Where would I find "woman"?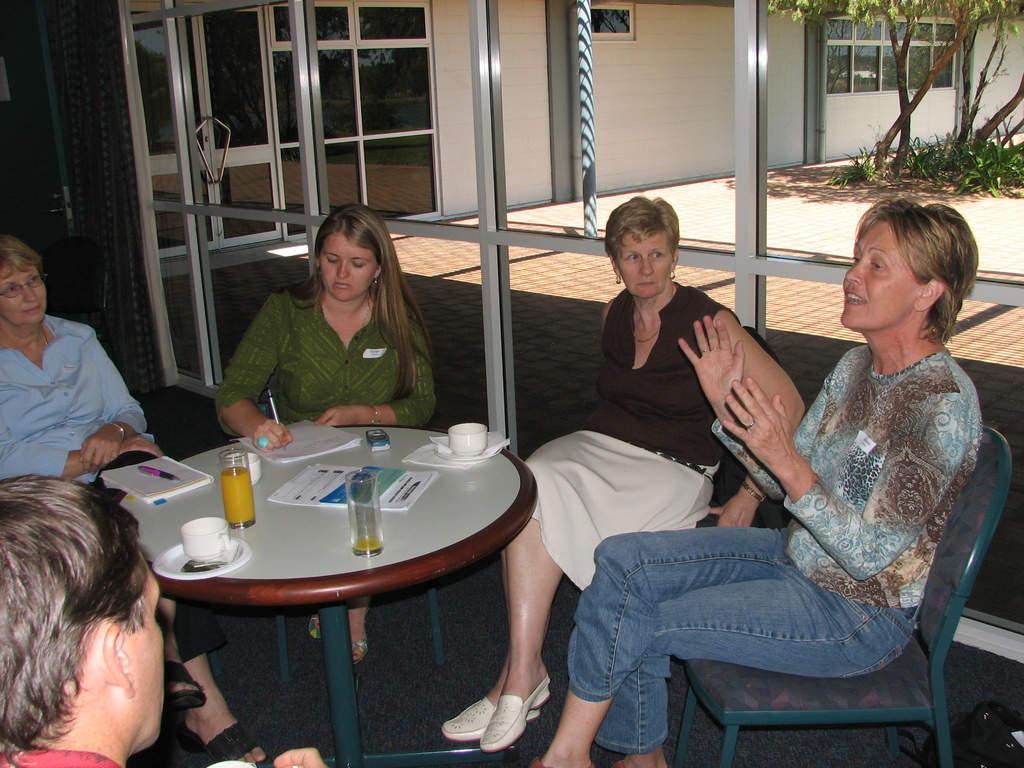
At 440:200:806:755.
